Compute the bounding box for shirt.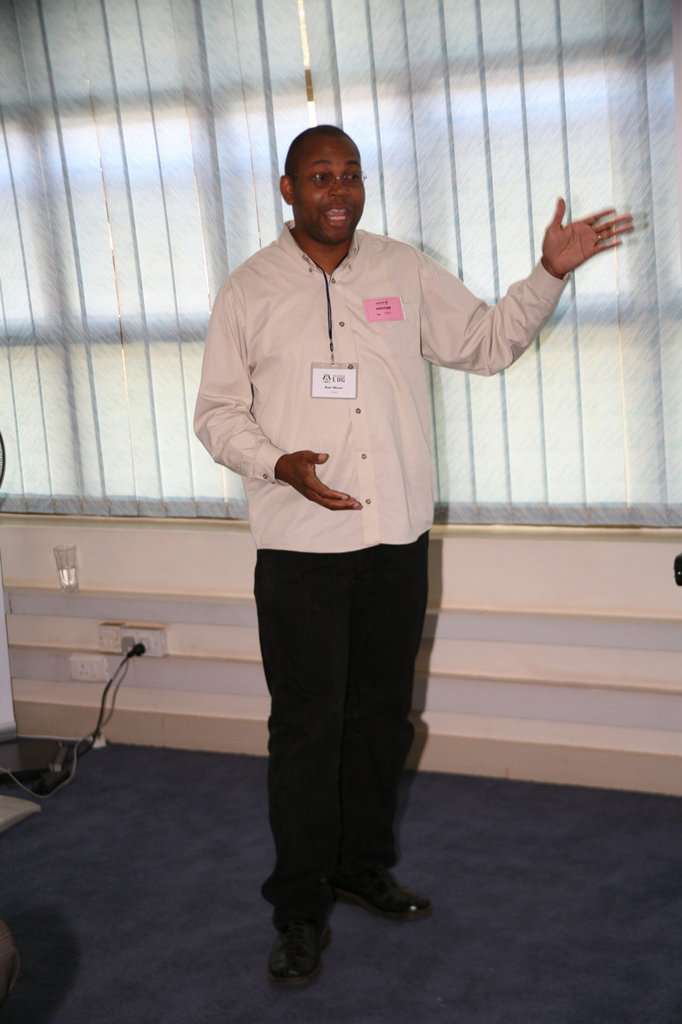
192,216,572,550.
